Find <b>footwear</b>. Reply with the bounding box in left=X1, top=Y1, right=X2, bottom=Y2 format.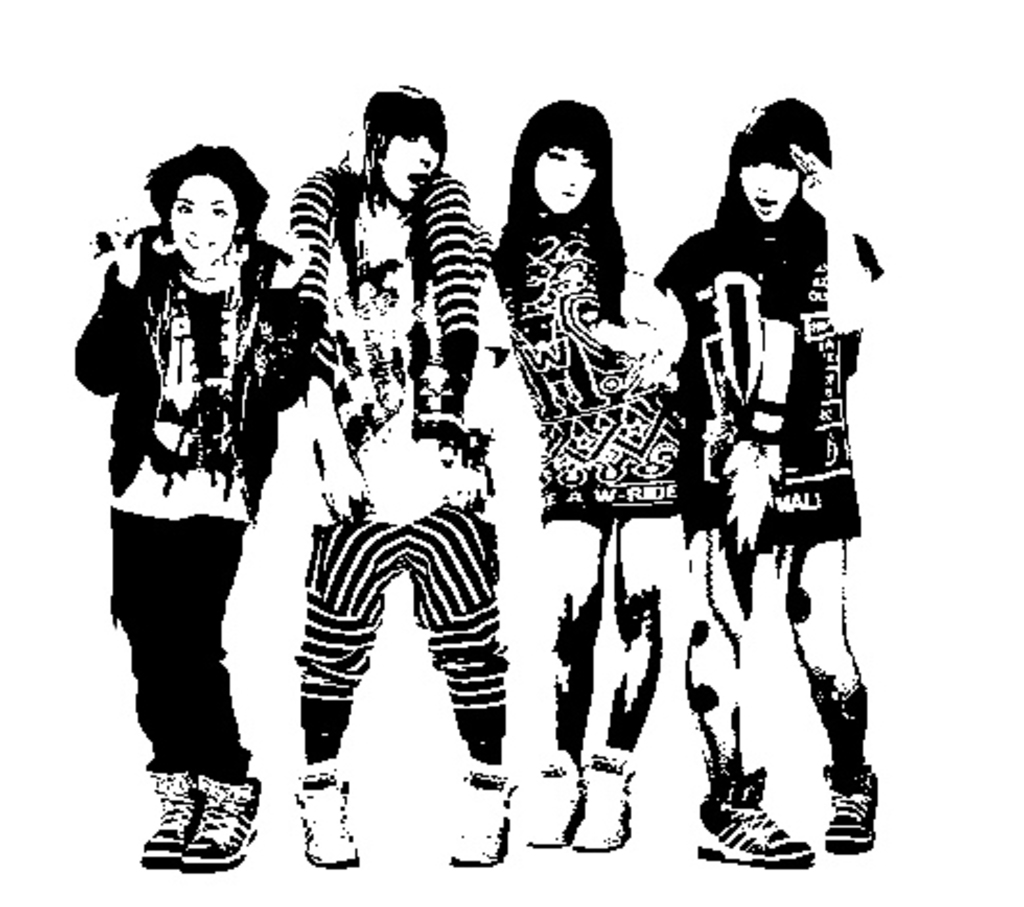
left=694, top=769, right=817, bottom=863.
